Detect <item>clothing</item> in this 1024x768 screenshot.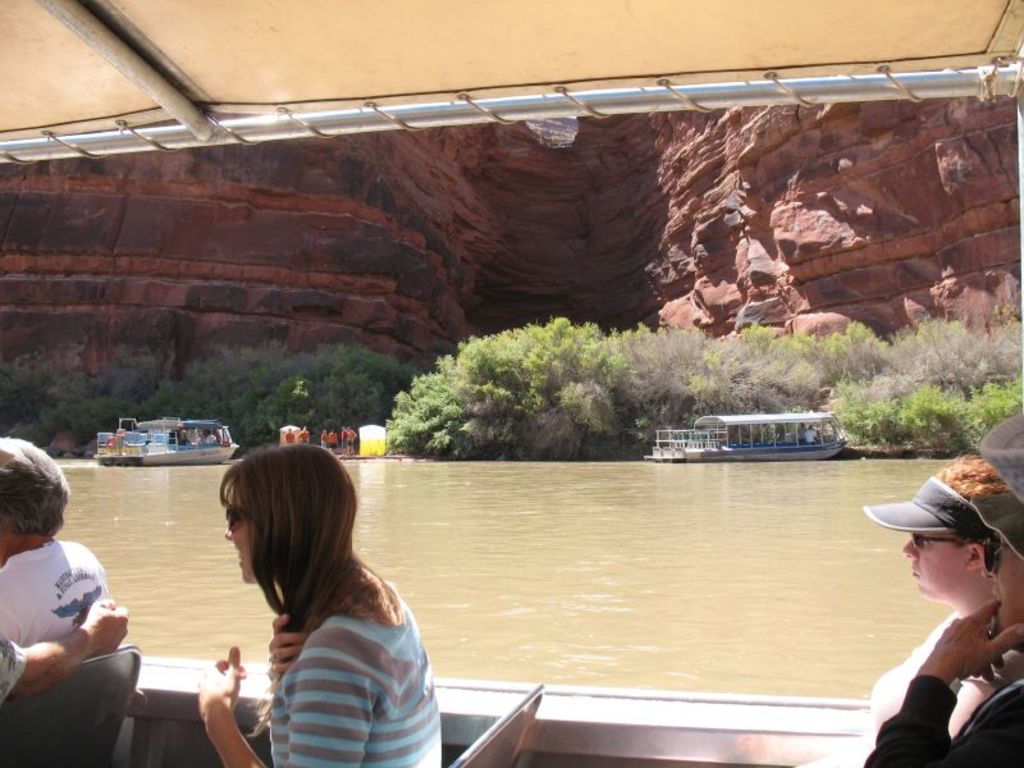
Detection: [339,431,343,448].
